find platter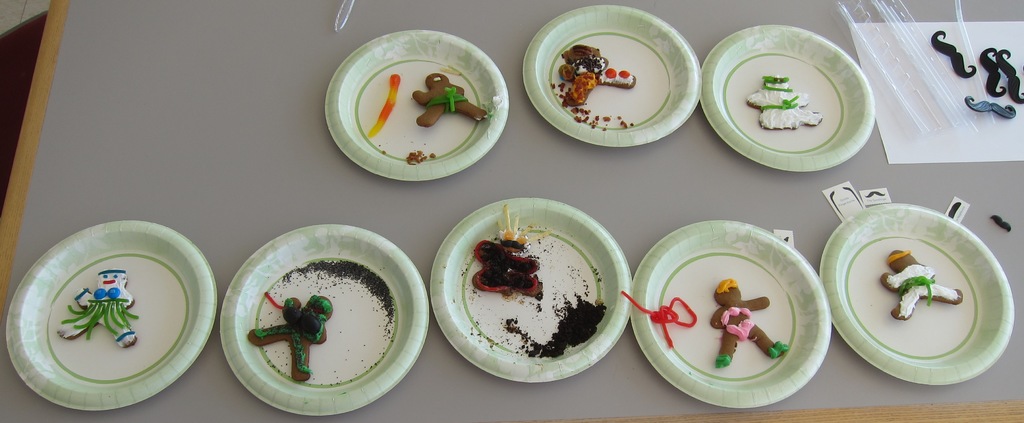
BBox(518, 4, 701, 145)
